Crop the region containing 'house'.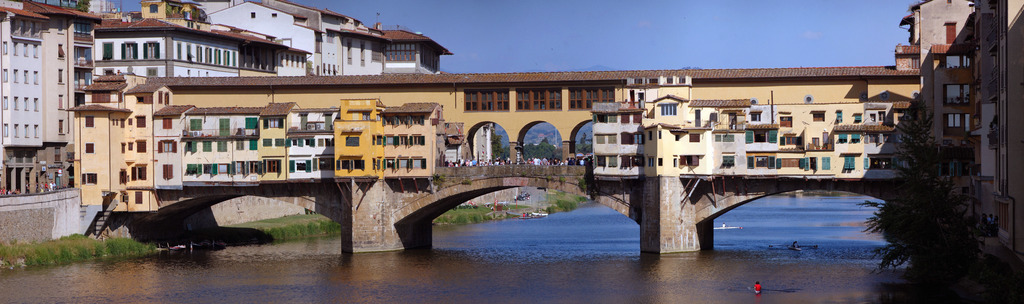
Crop region: [x1=136, y1=0, x2=212, y2=38].
